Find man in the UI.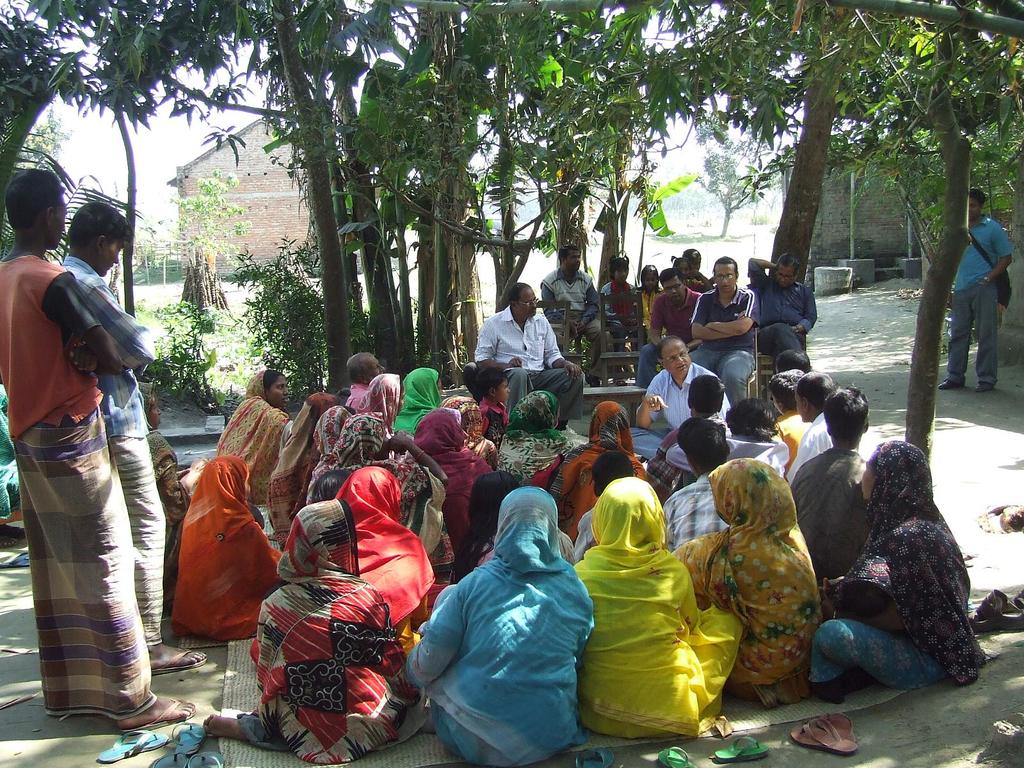
UI element at rect(625, 336, 733, 465).
